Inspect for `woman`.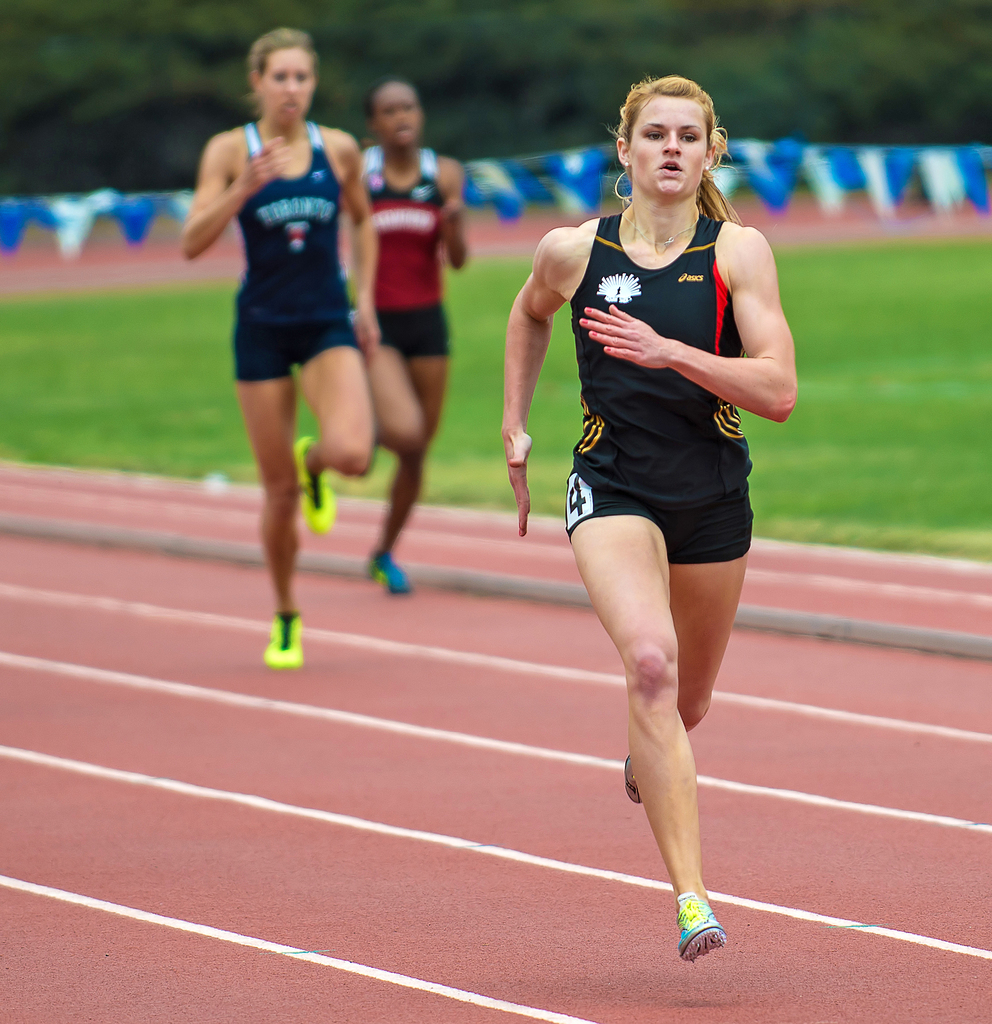
Inspection: rect(515, 72, 800, 924).
